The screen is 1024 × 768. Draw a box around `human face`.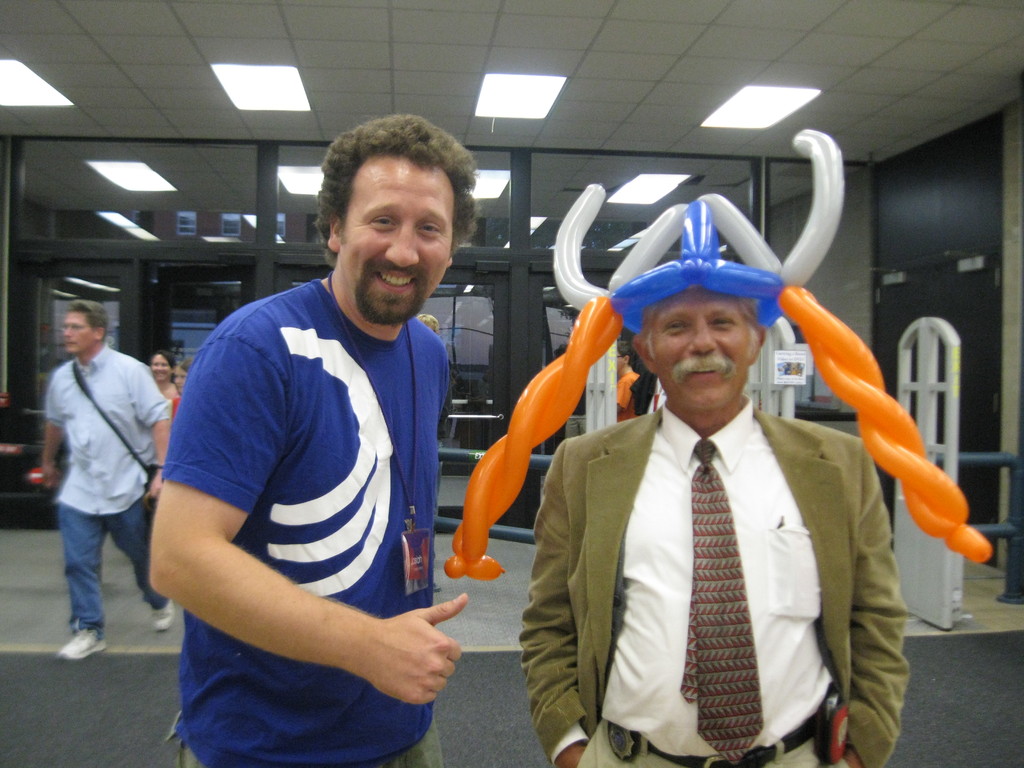
x1=150, y1=352, x2=168, y2=383.
